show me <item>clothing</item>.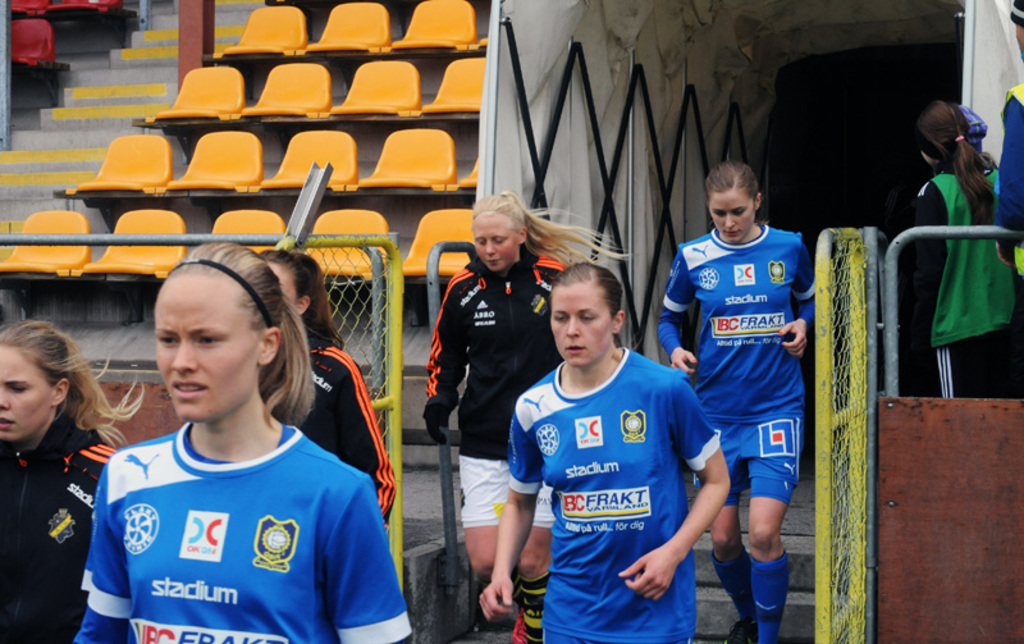
<item>clothing</item> is here: Rect(422, 242, 566, 529).
